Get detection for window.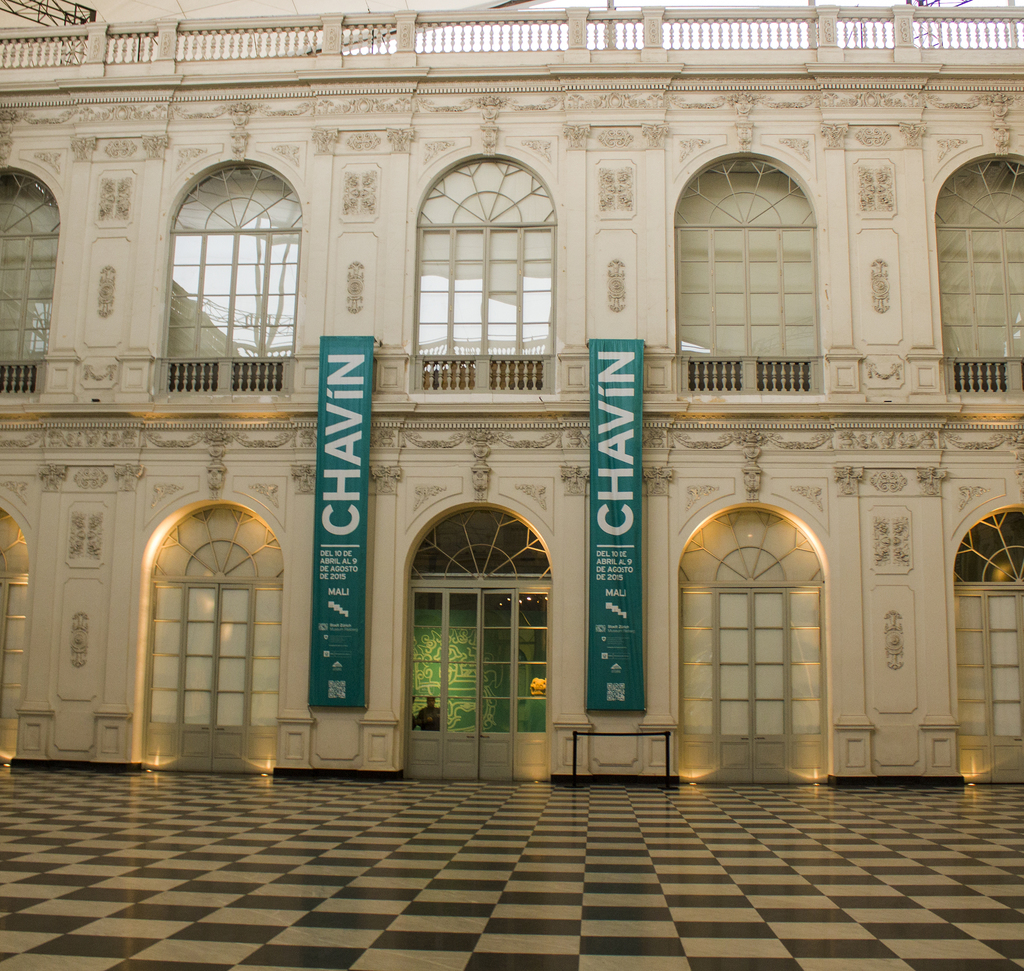
Detection: [410,149,561,357].
